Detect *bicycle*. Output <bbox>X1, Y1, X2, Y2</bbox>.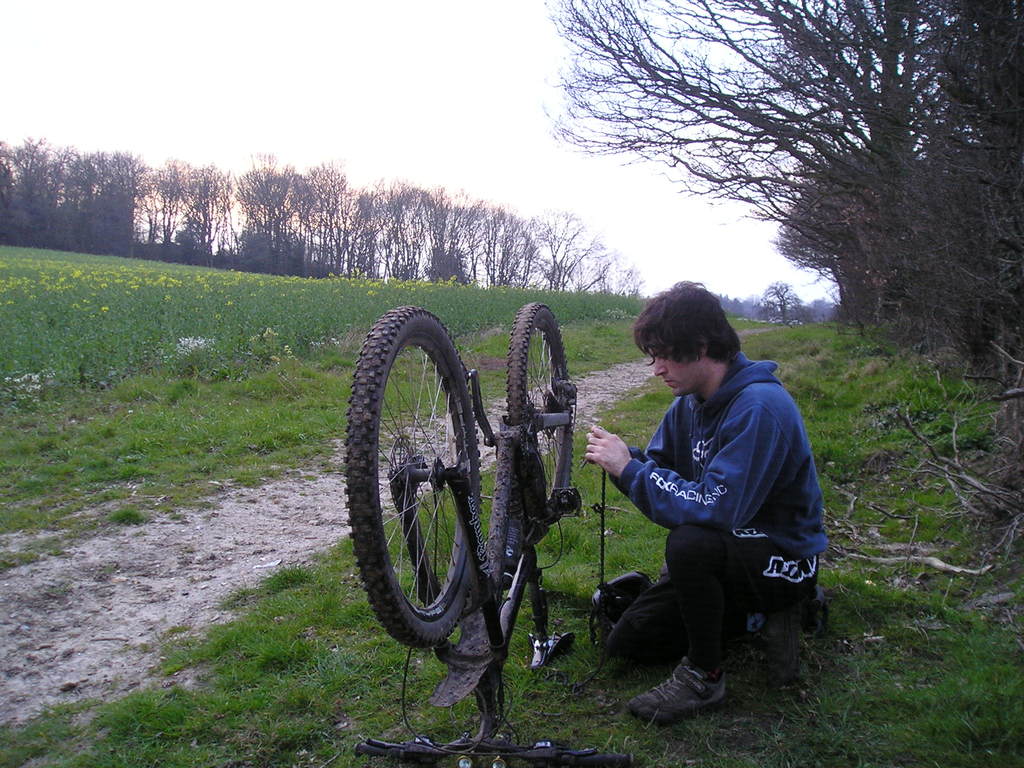
<bbox>329, 309, 568, 707</bbox>.
